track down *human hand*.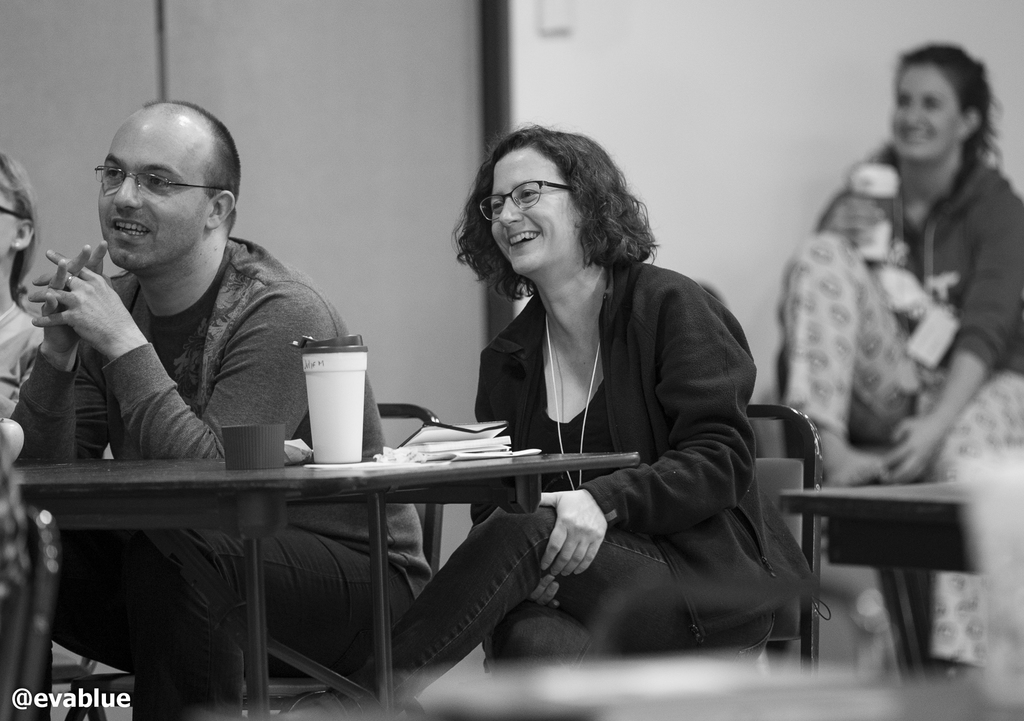
Tracked to 540/499/611/596.
